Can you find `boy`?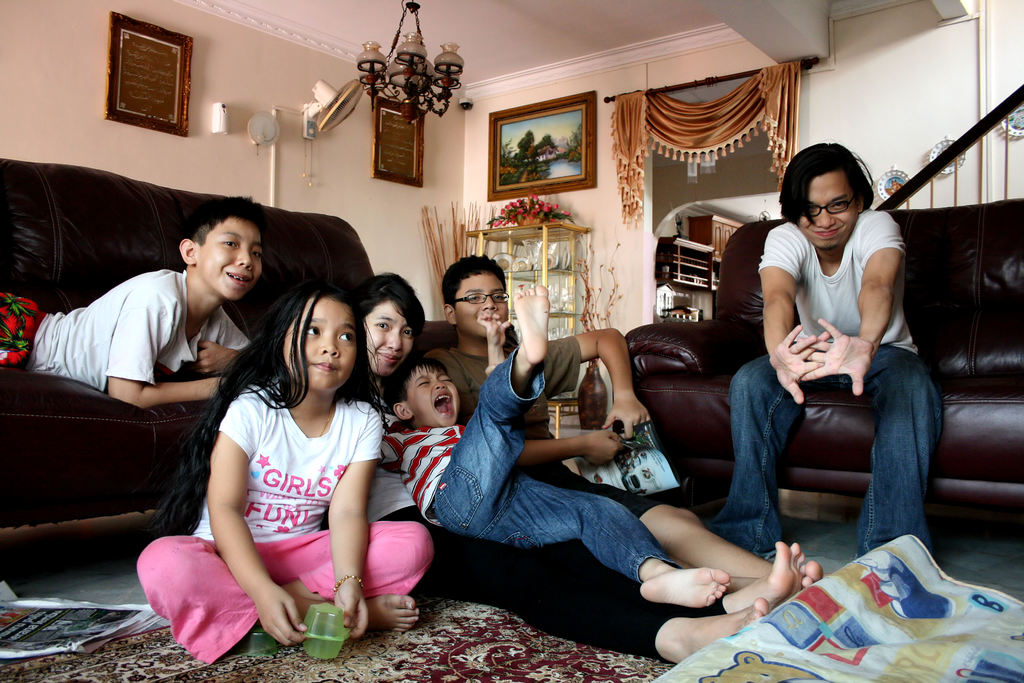
Yes, bounding box: <box>0,190,268,411</box>.
